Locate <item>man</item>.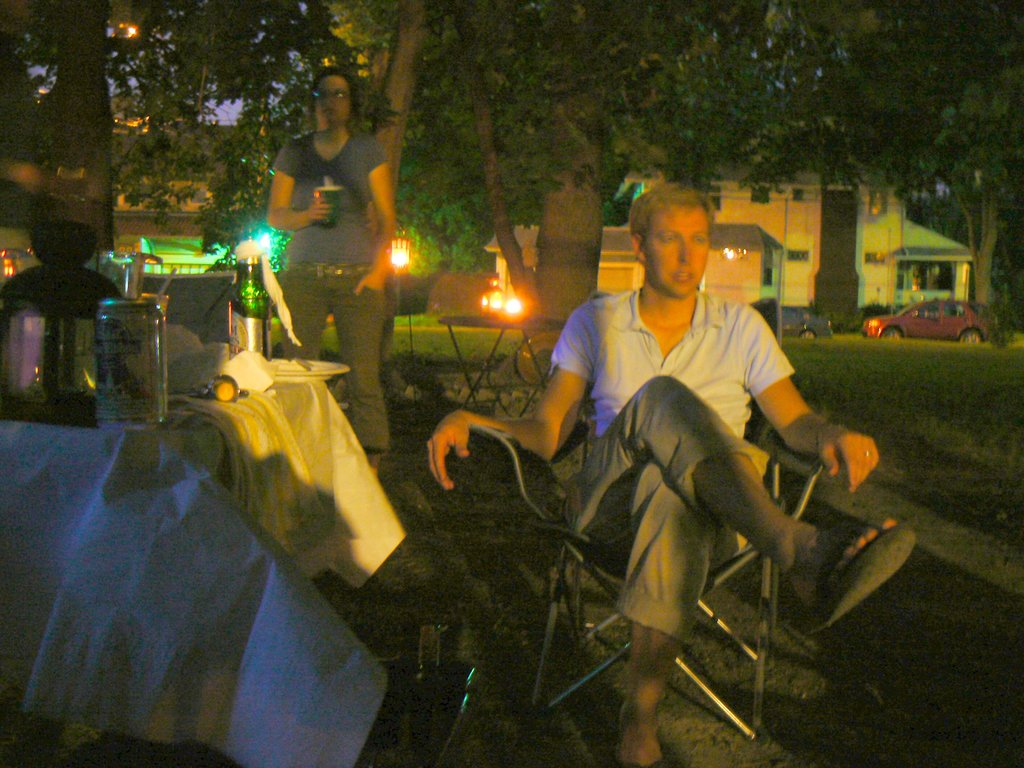
Bounding box: x1=428, y1=181, x2=920, y2=766.
